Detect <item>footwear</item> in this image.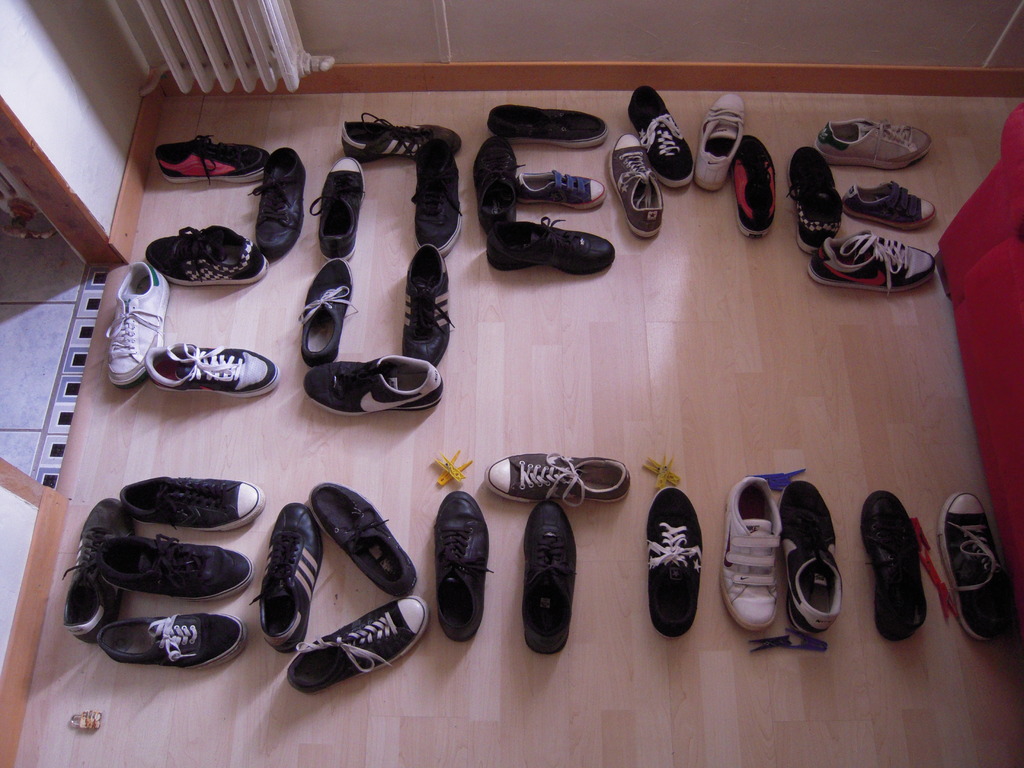
Detection: x1=300, y1=257, x2=360, y2=369.
